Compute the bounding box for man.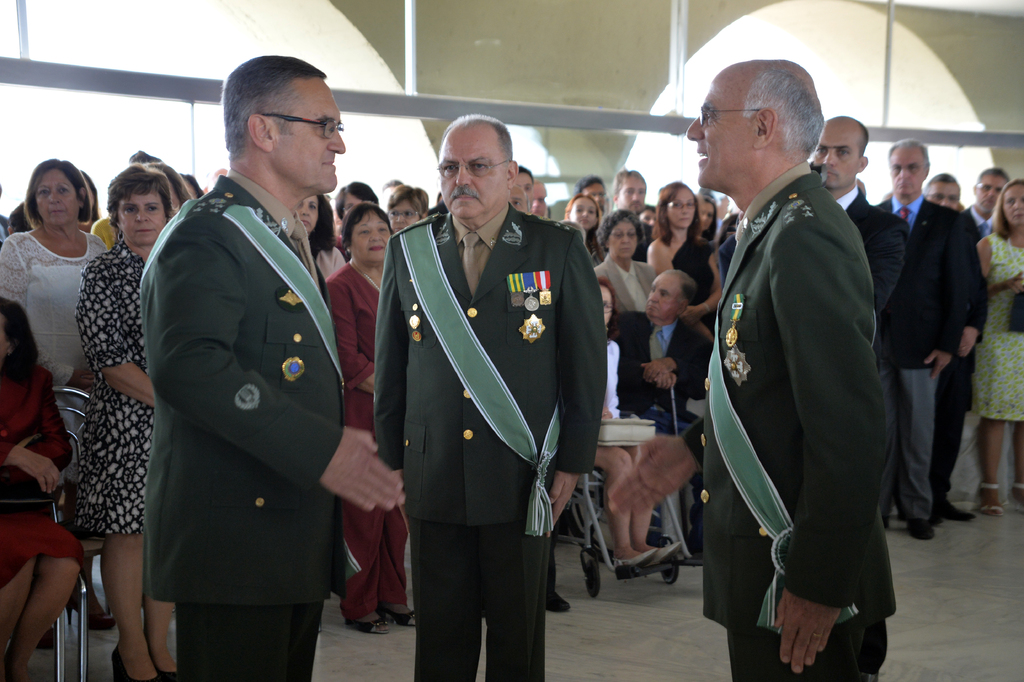
118/53/369/681.
